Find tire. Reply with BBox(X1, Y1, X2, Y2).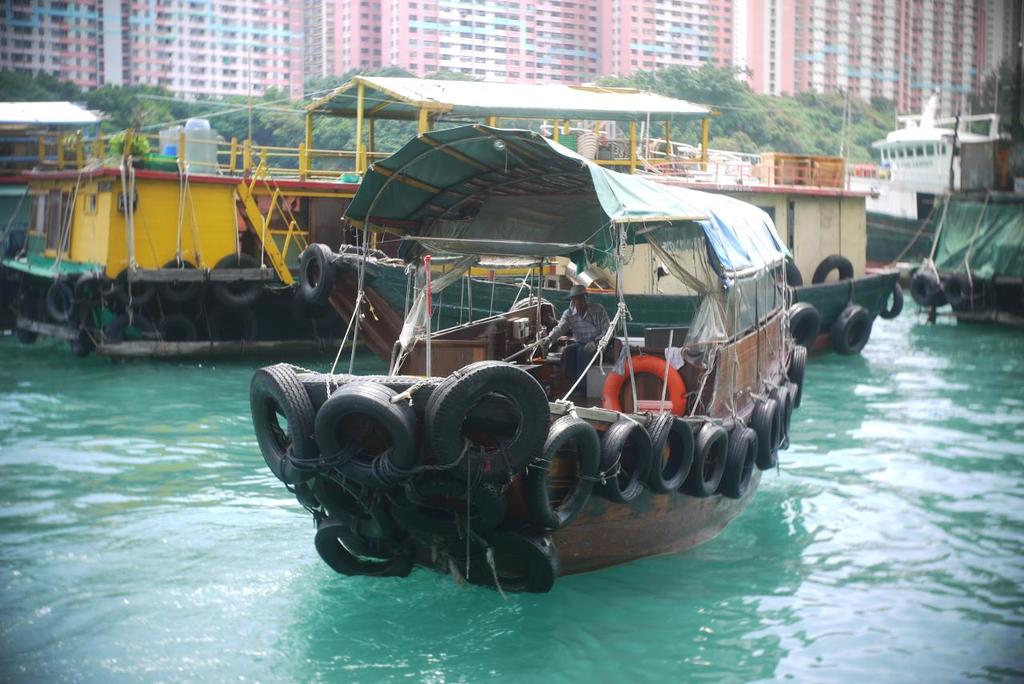
BBox(722, 427, 752, 500).
